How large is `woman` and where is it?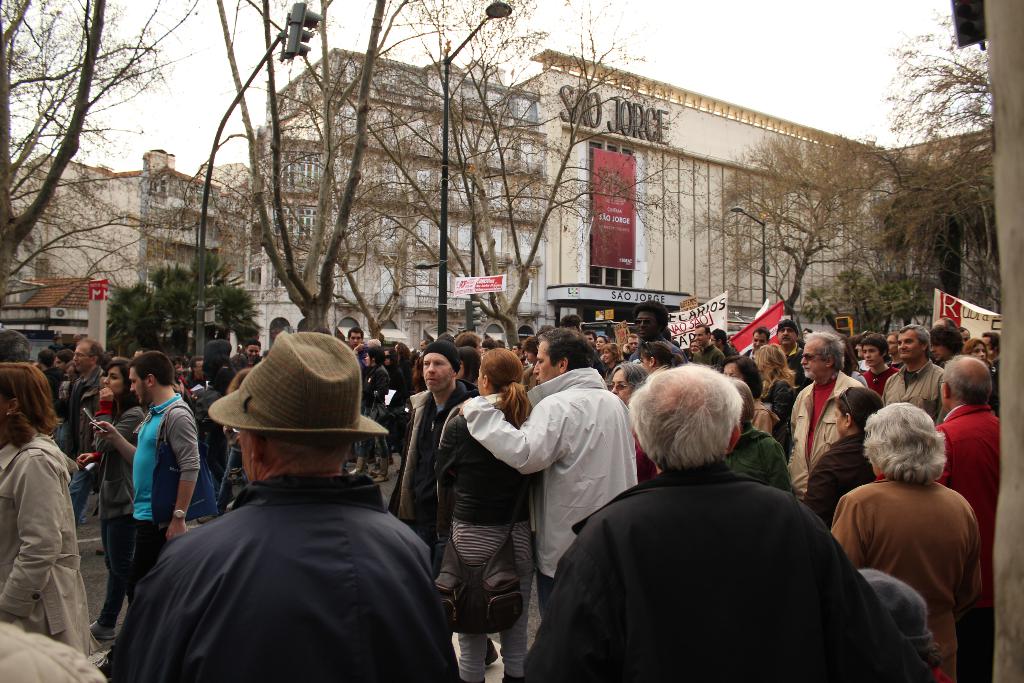
Bounding box: [x1=351, y1=347, x2=391, y2=477].
